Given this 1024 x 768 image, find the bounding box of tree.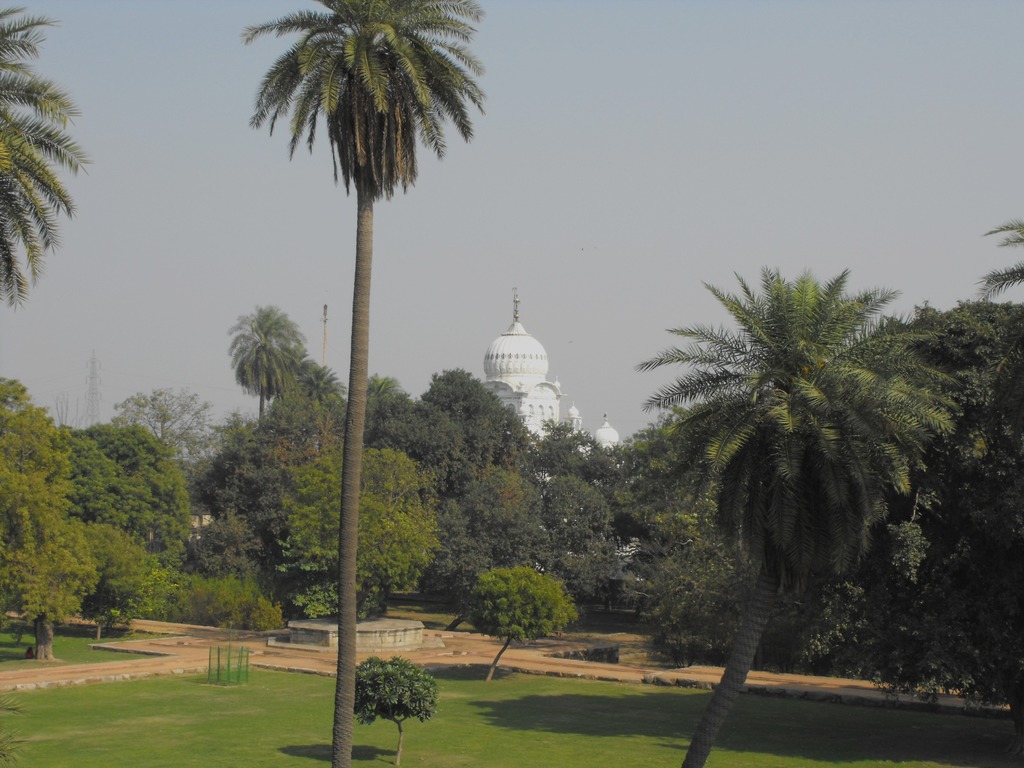
<region>542, 479, 618, 590</region>.
